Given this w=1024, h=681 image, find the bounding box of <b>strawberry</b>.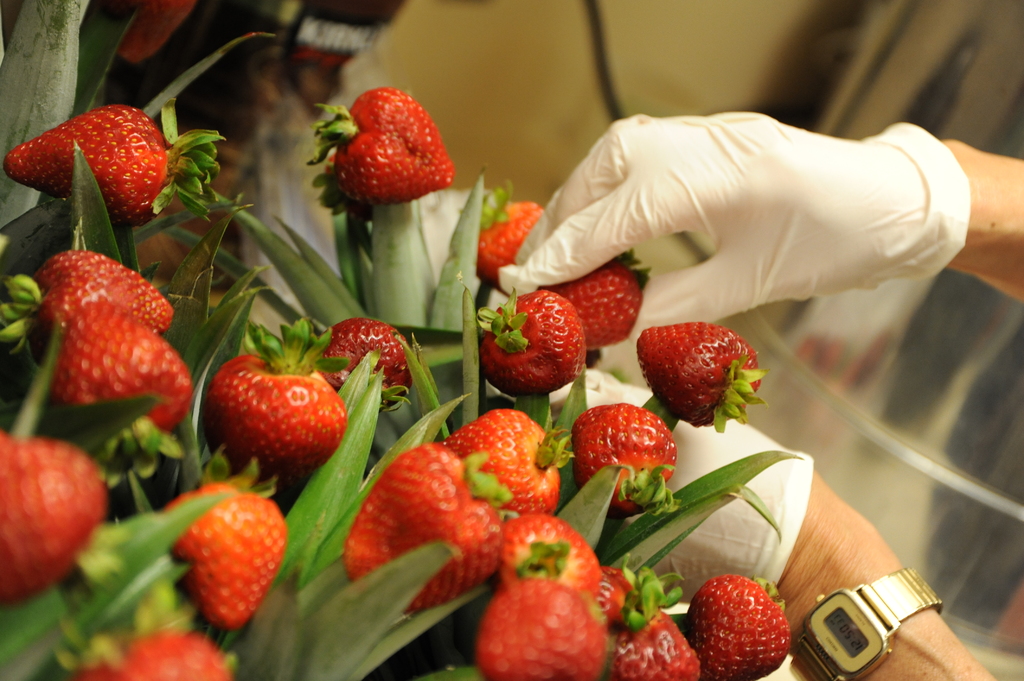
[left=0, top=234, right=180, bottom=349].
